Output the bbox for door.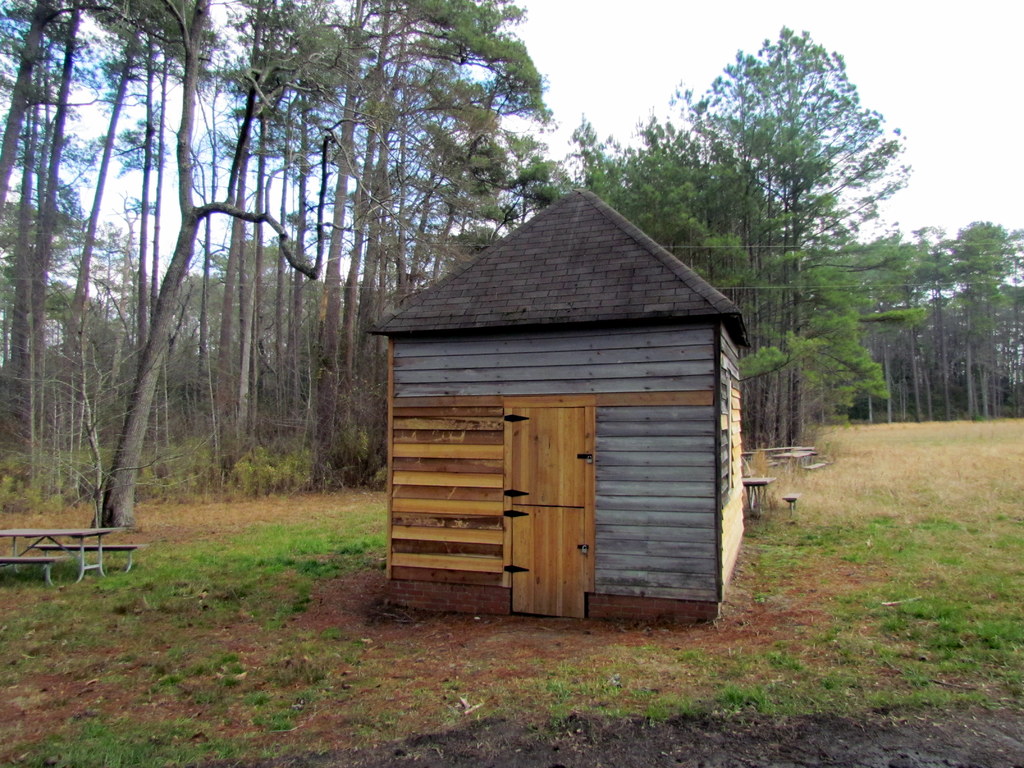
504:396:598:611.
